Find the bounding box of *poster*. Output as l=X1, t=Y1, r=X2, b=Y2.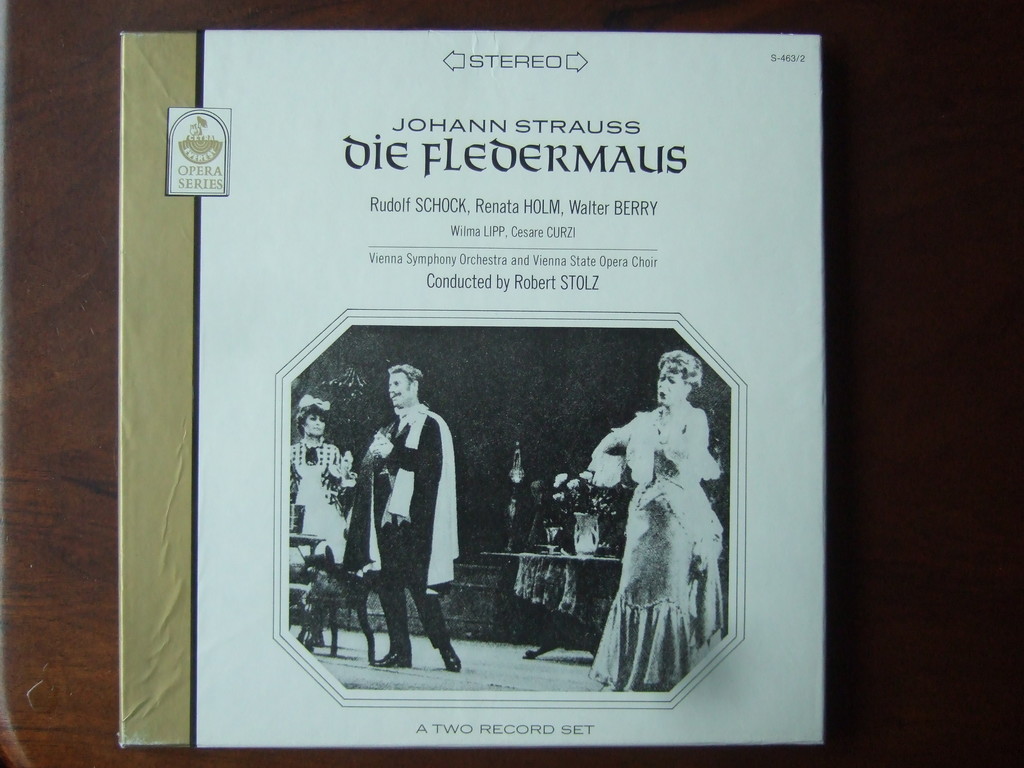
l=124, t=22, r=822, b=743.
